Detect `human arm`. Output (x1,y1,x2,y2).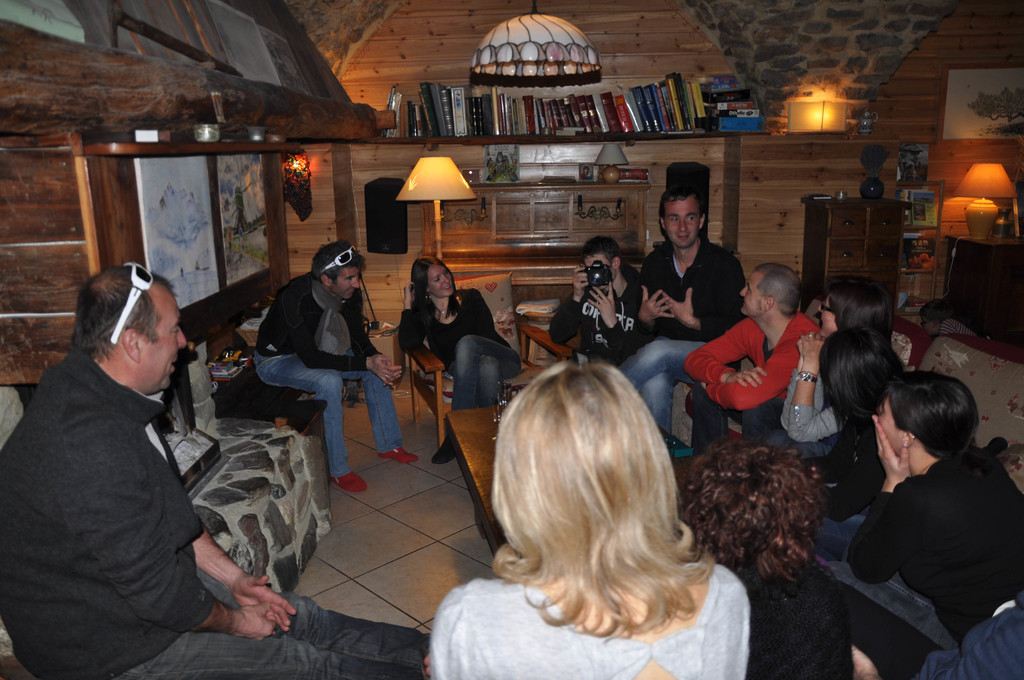
(632,280,668,327).
